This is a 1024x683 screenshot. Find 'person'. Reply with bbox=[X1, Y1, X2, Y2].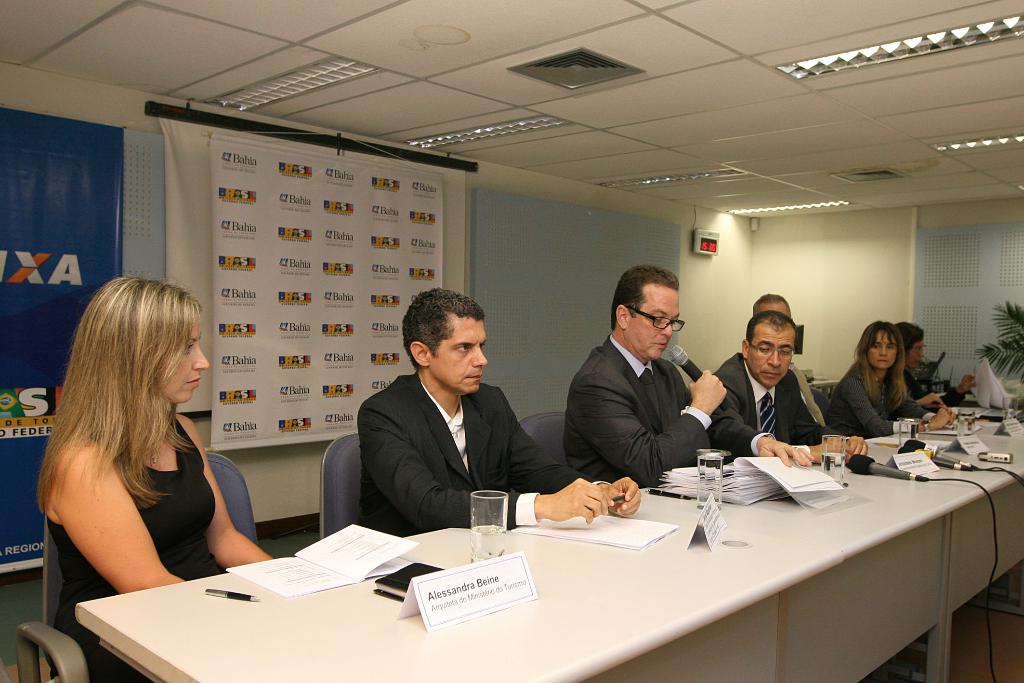
bbox=[356, 279, 652, 534].
